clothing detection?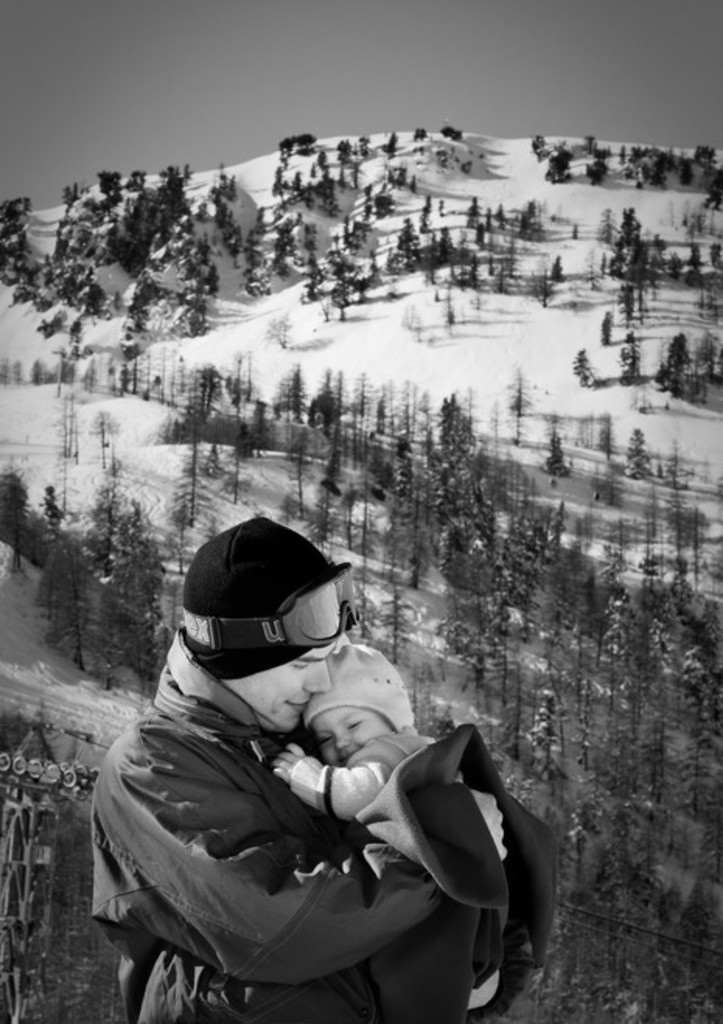
(297,705,498,876)
